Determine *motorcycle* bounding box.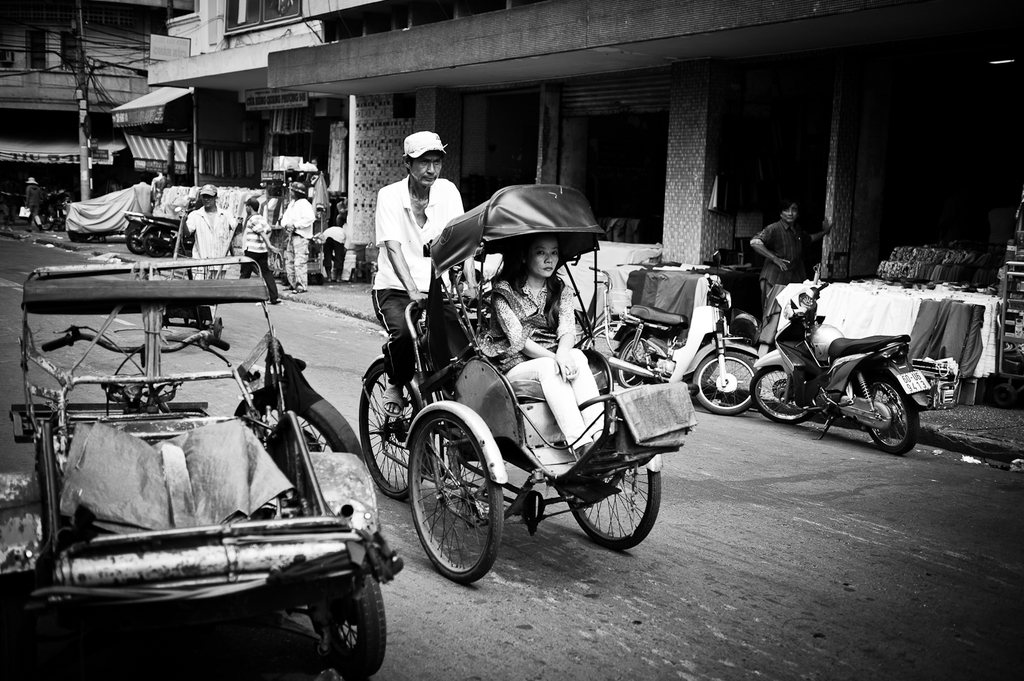
Determined: l=749, t=282, r=928, b=456.
